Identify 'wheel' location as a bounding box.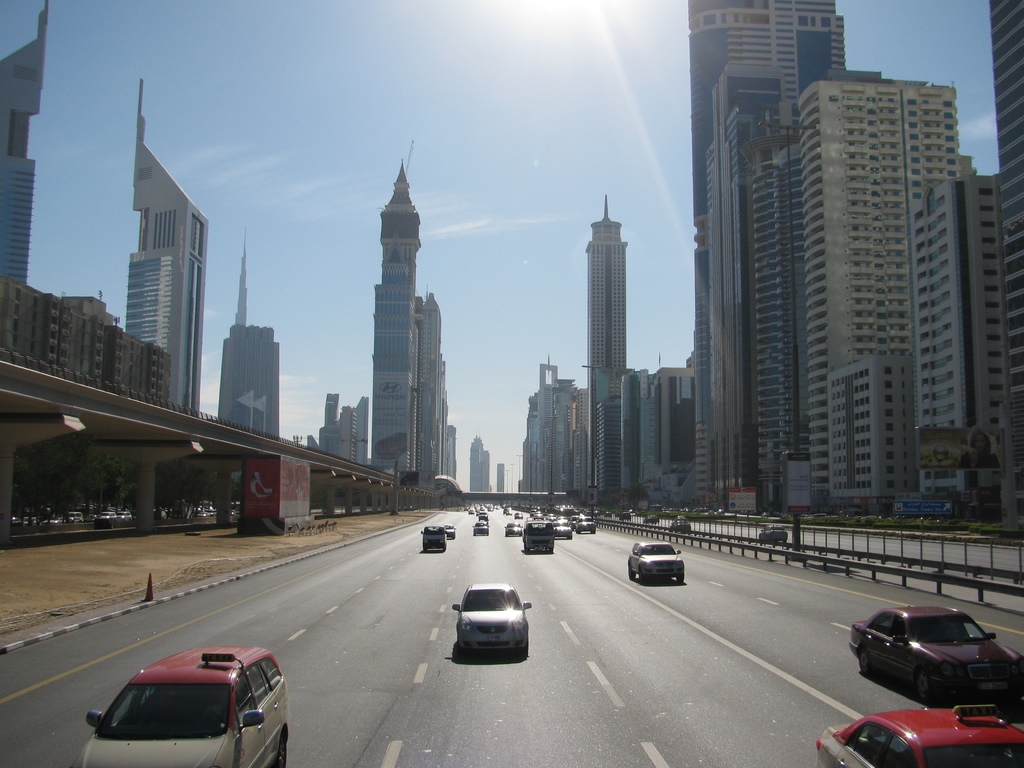
pyautogui.locateOnScreen(271, 733, 288, 767).
